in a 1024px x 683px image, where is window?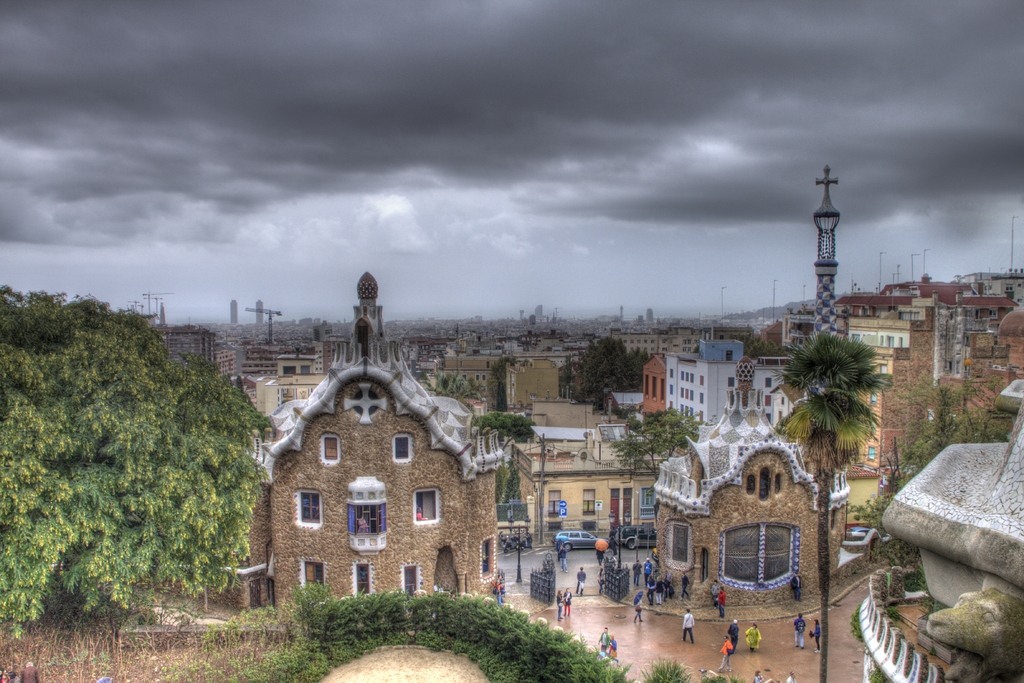
669 384 672 395.
